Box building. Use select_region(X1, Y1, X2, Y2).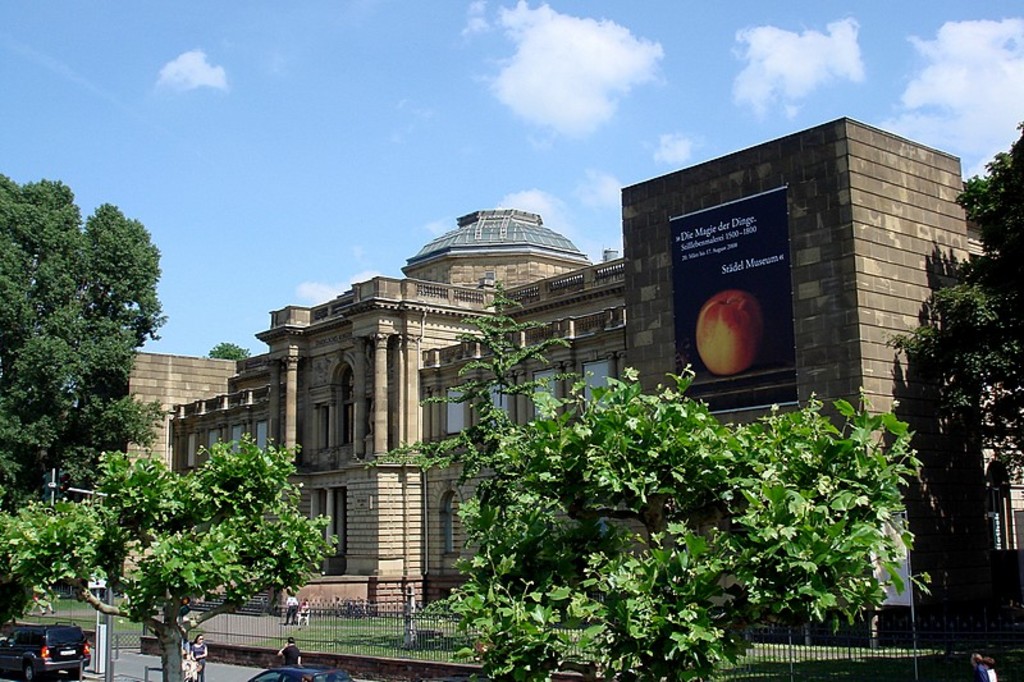
select_region(100, 339, 238, 604).
